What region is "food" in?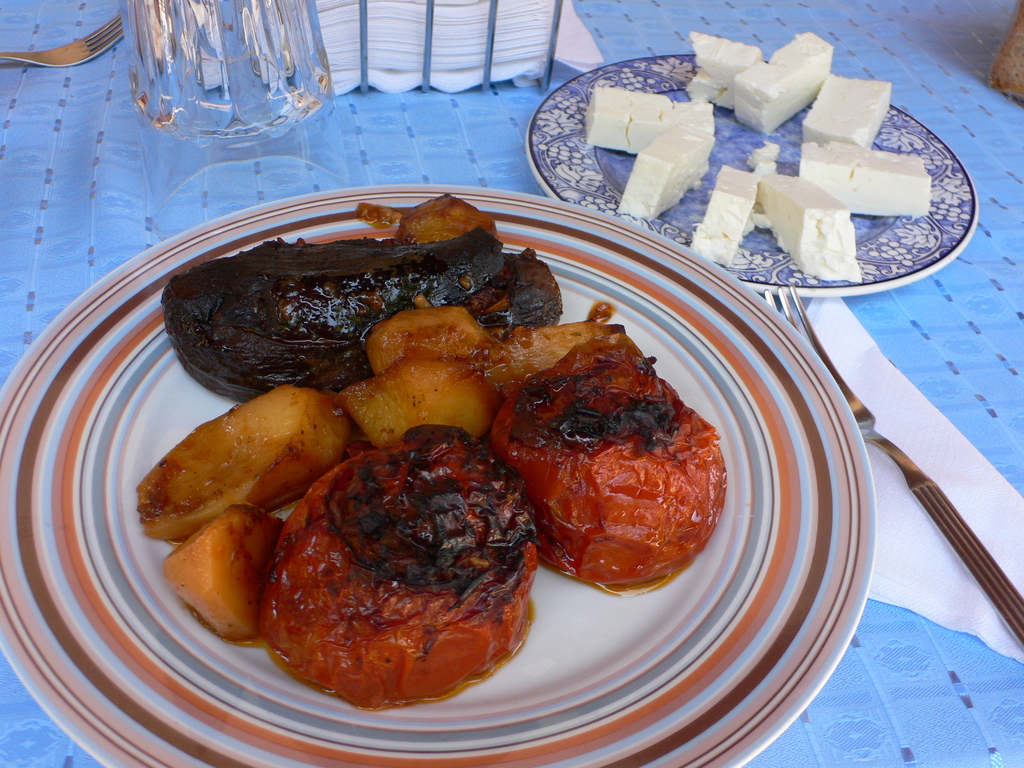
region(129, 186, 724, 641).
